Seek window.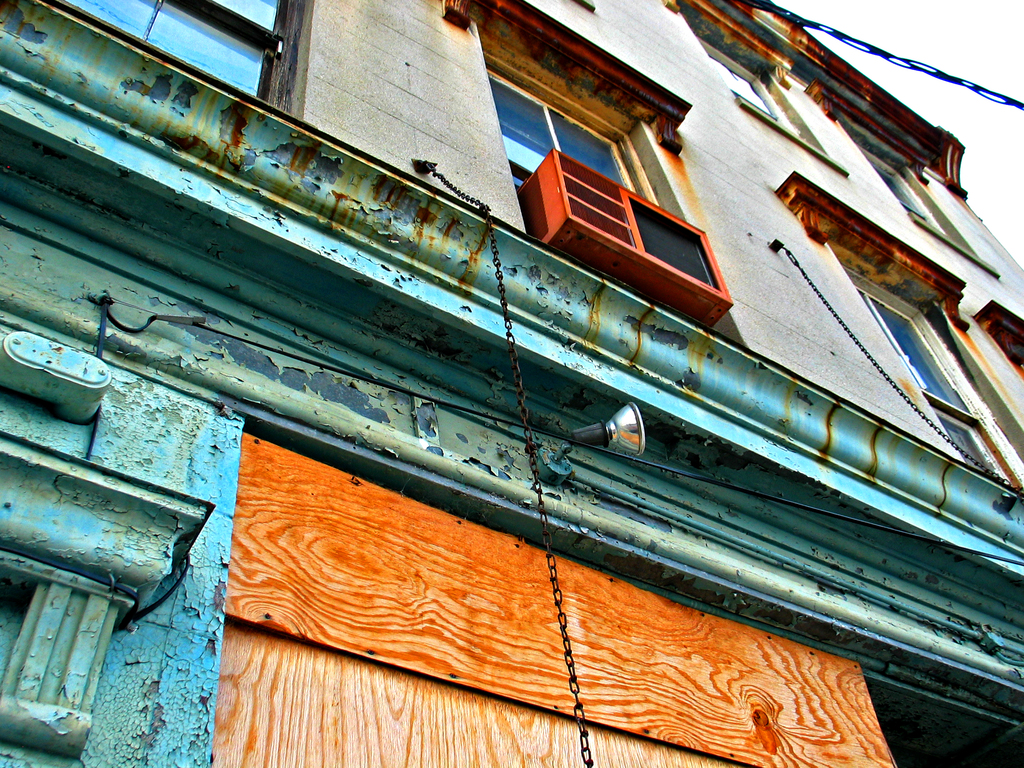
box(497, 49, 728, 304).
